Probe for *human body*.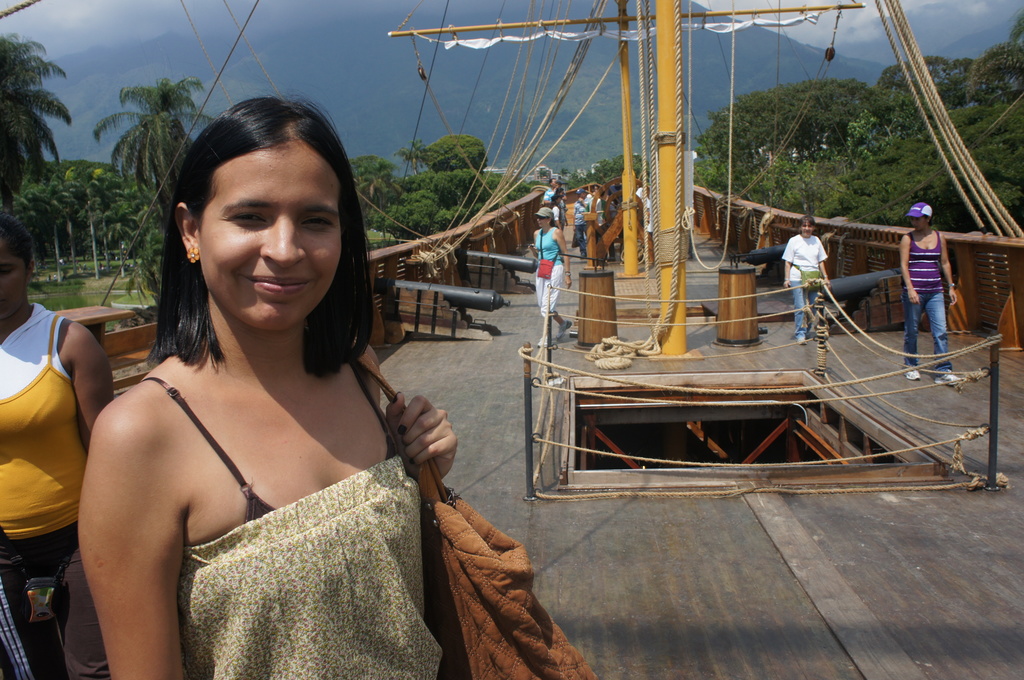
Probe result: x1=792, y1=229, x2=826, y2=342.
